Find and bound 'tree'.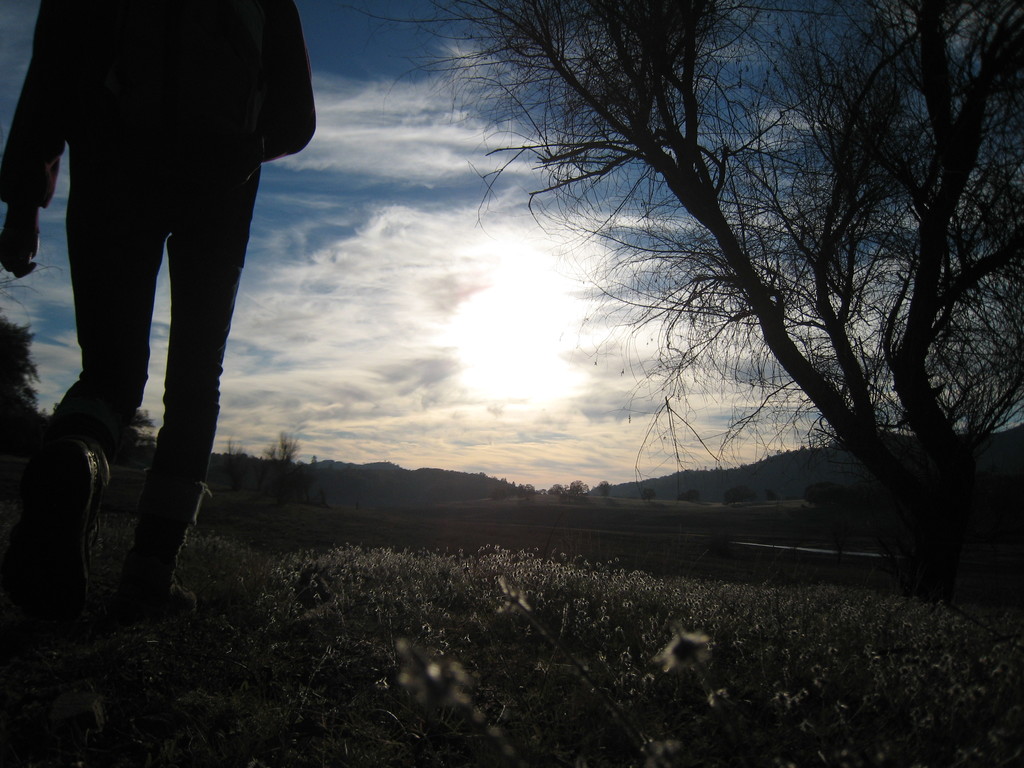
Bound: 129/406/159/446.
